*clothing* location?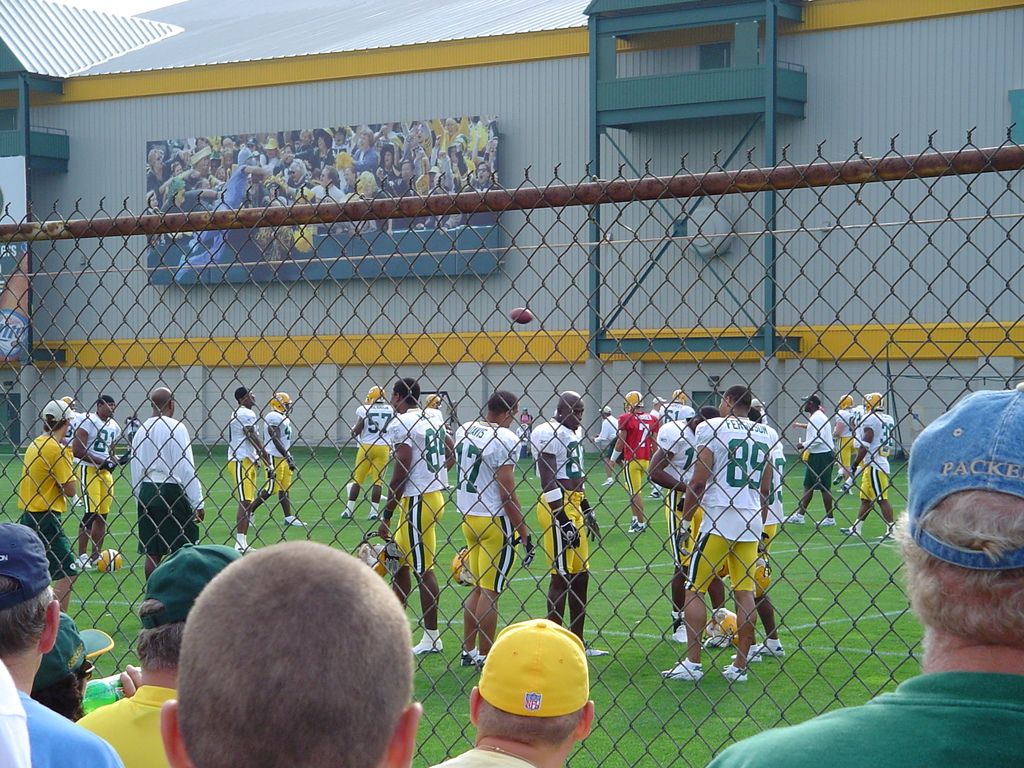
221, 406, 258, 505
